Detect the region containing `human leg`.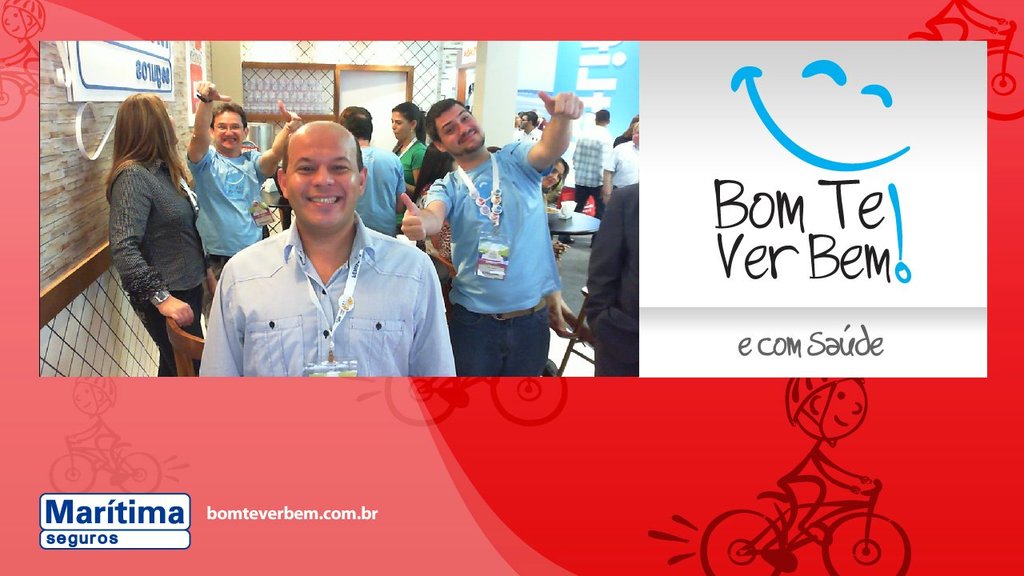
rect(127, 286, 198, 379).
